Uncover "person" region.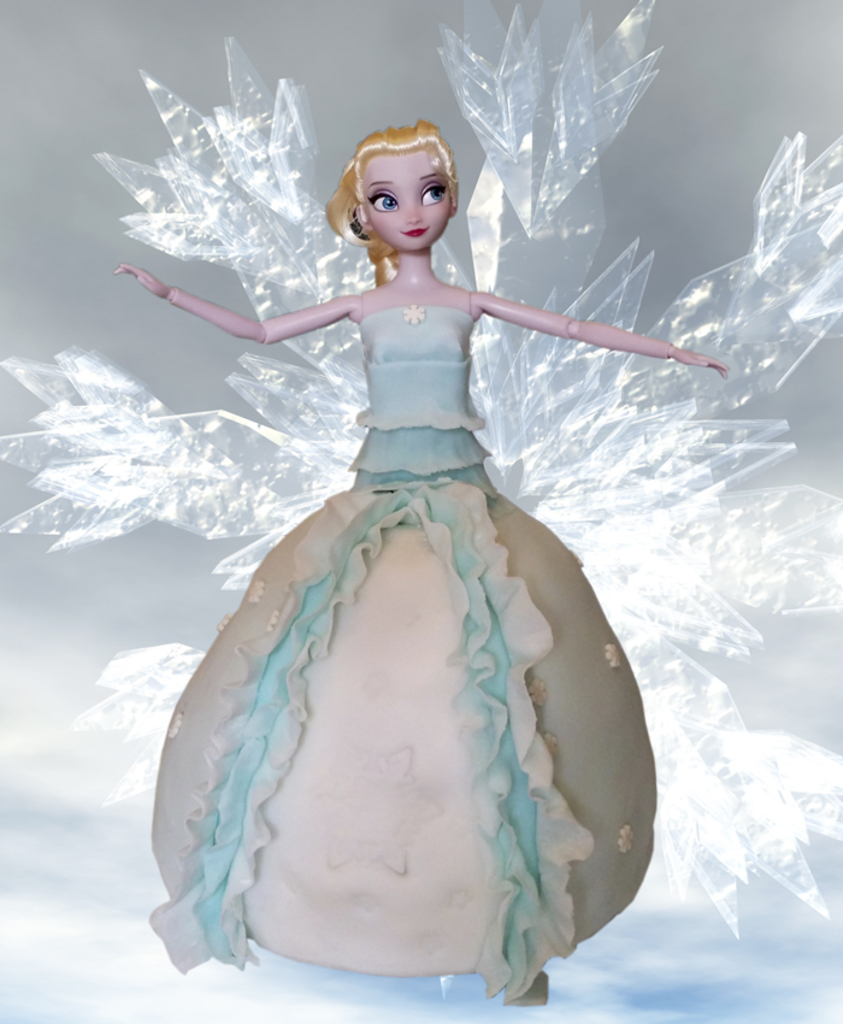
Uncovered: (left=0, top=0, right=842, bottom=1023).
